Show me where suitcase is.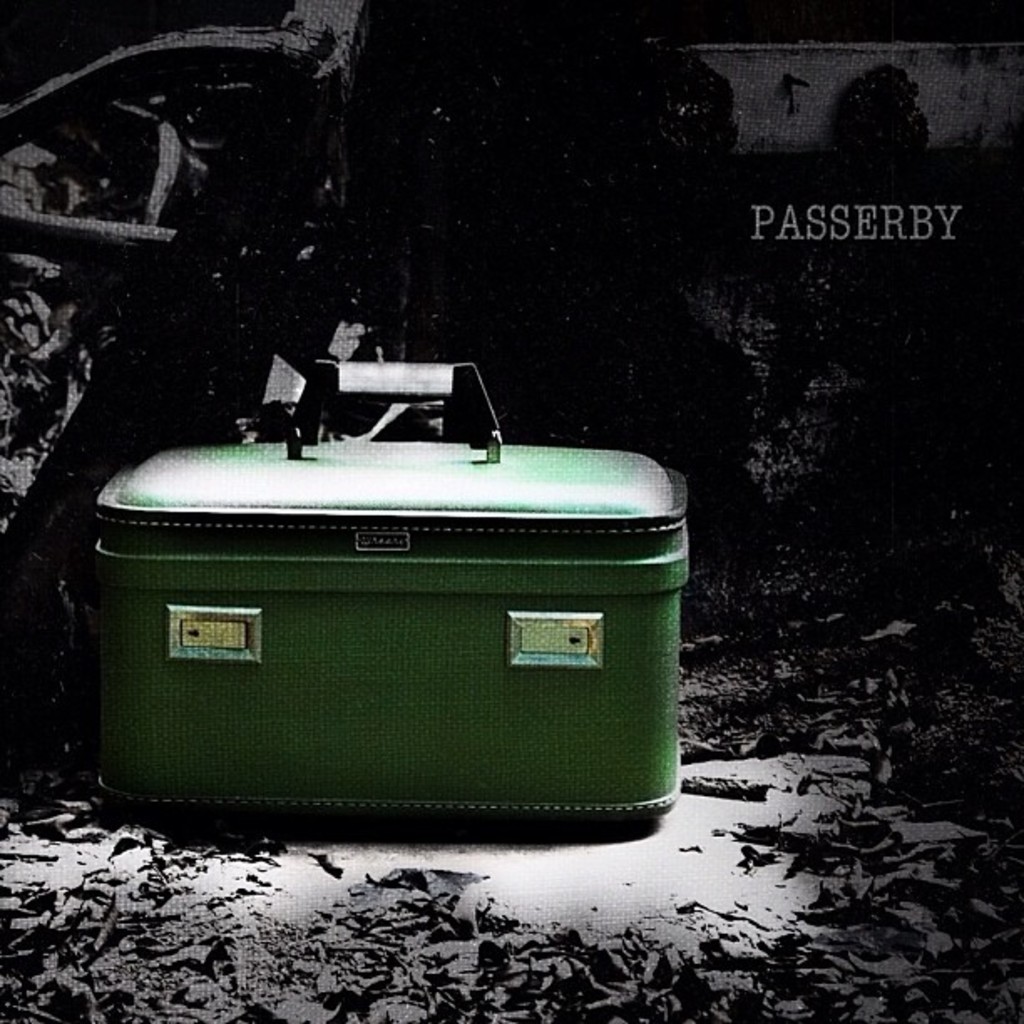
suitcase is at {"x1": 79, "y1": 355, "x2": 689, "y2": 835}.
